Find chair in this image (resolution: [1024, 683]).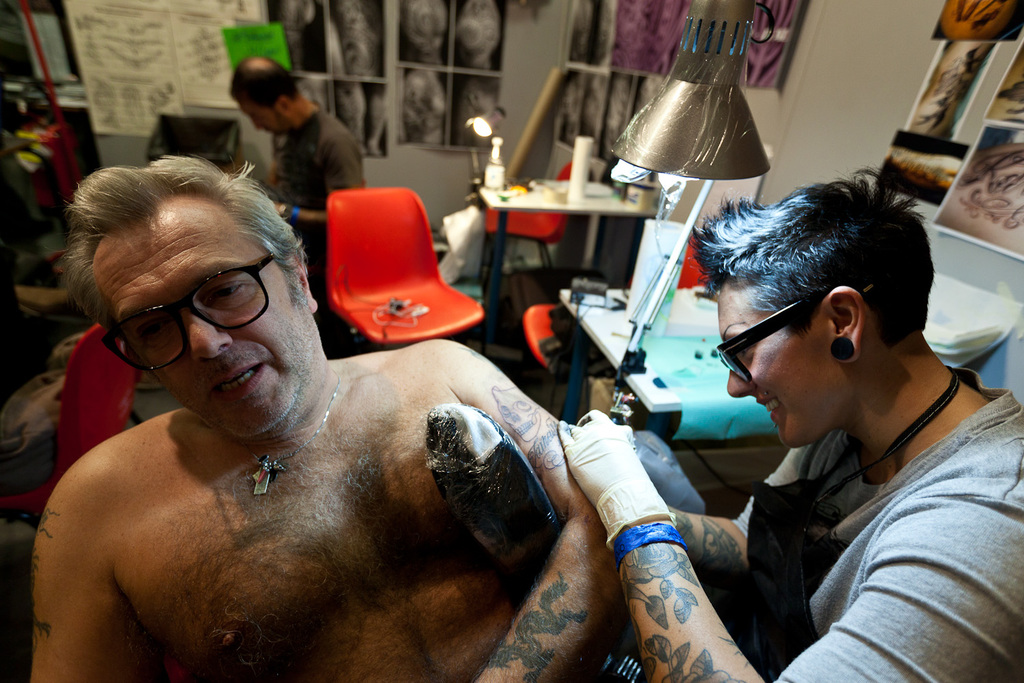
{"x1": 483, "y1": 162, "x2": 578, "y2": 304}.
